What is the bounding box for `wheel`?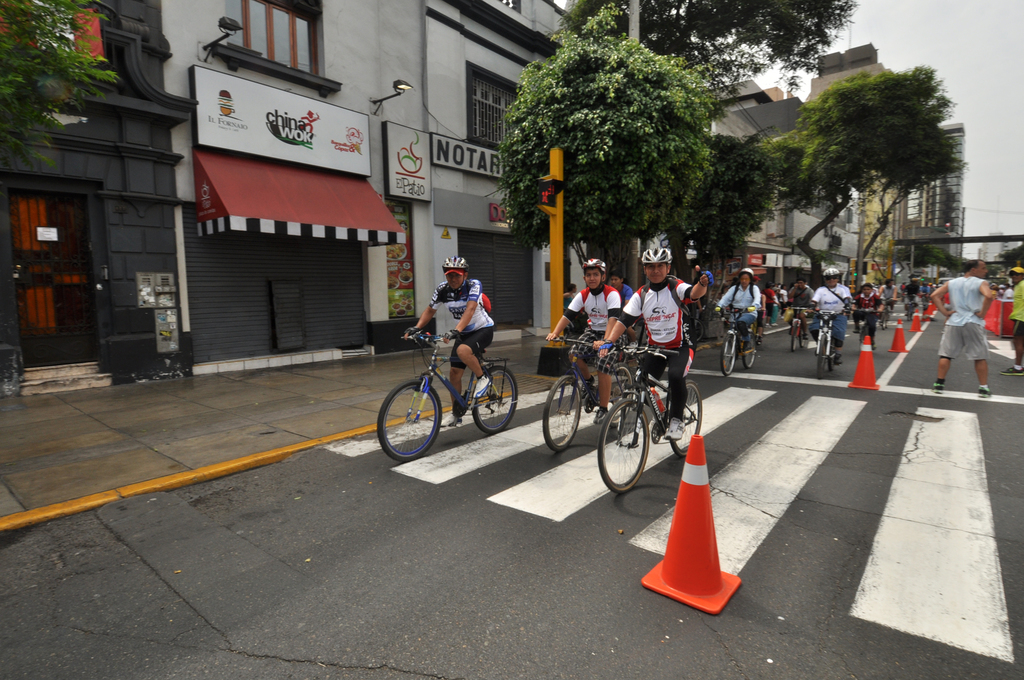
x1=822, y1=333, x2=836, y2=371.
